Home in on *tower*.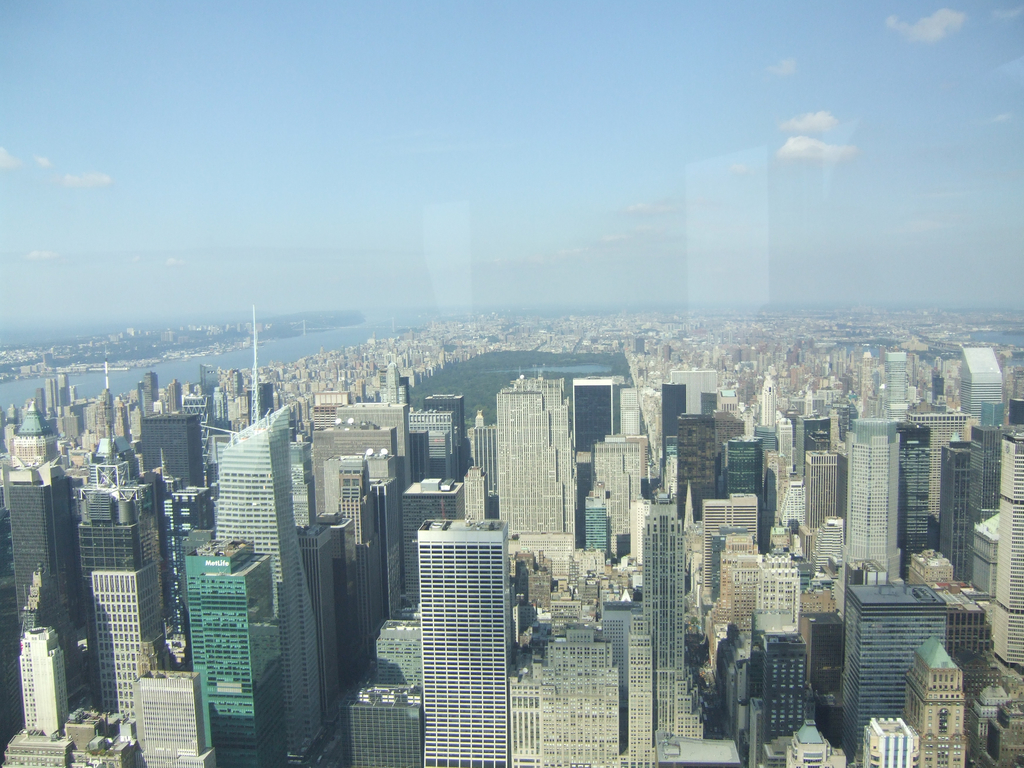
Homed in at <box>628,502,691,753</box>.
